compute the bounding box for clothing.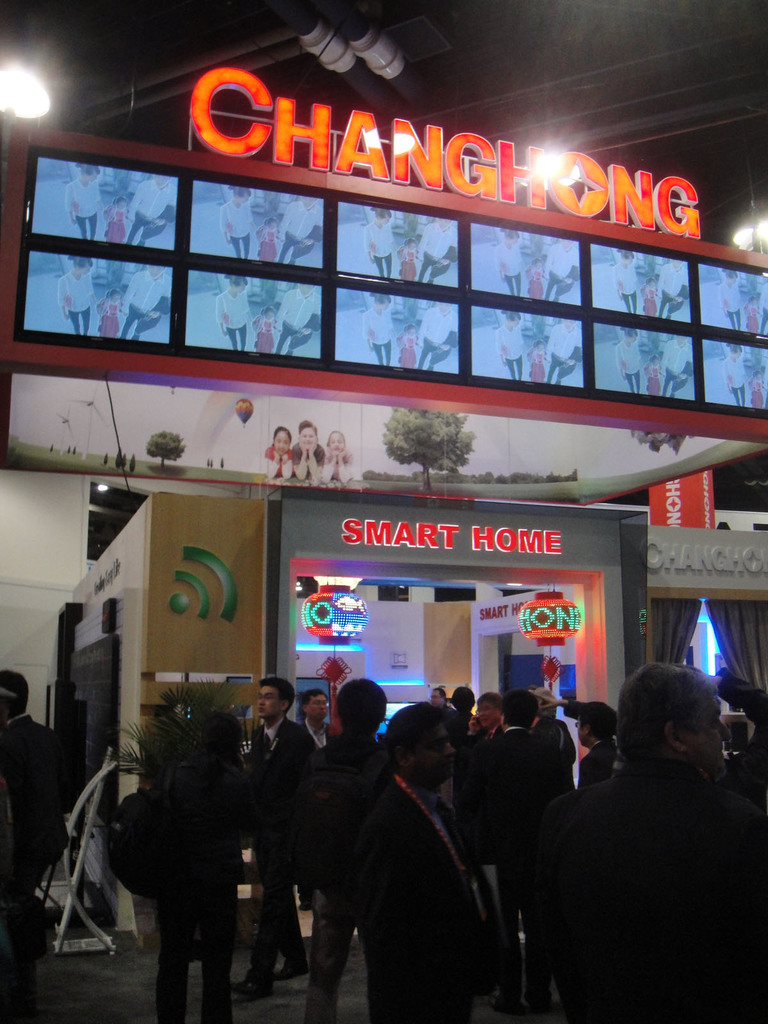
(left=659, top=273, right=689, bottom=311).
